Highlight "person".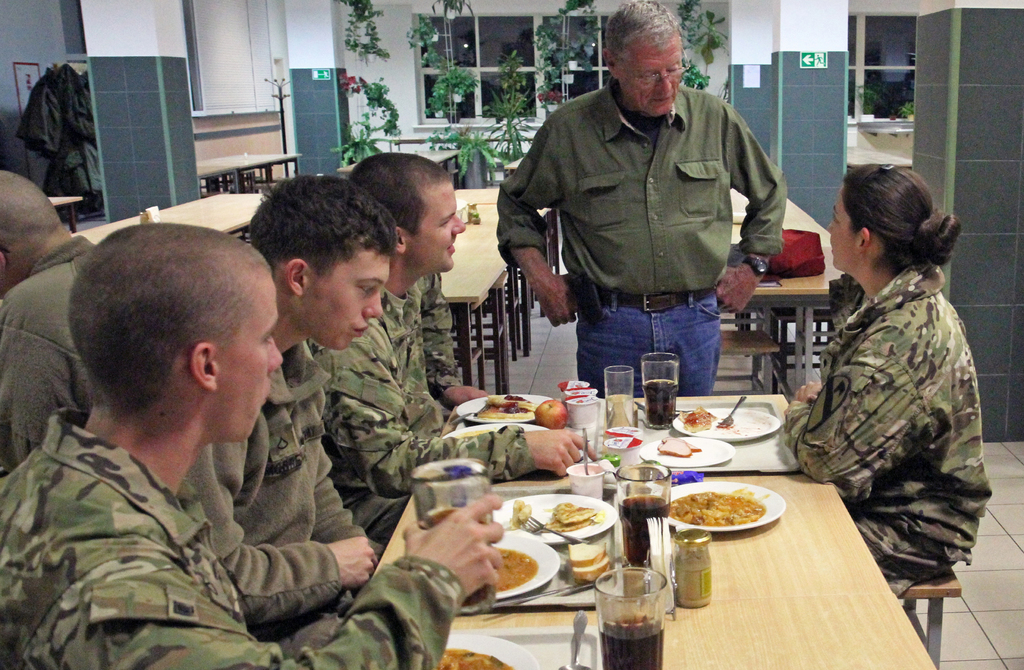
Highlighted region: bbox=(495, 0, 786, 388).
